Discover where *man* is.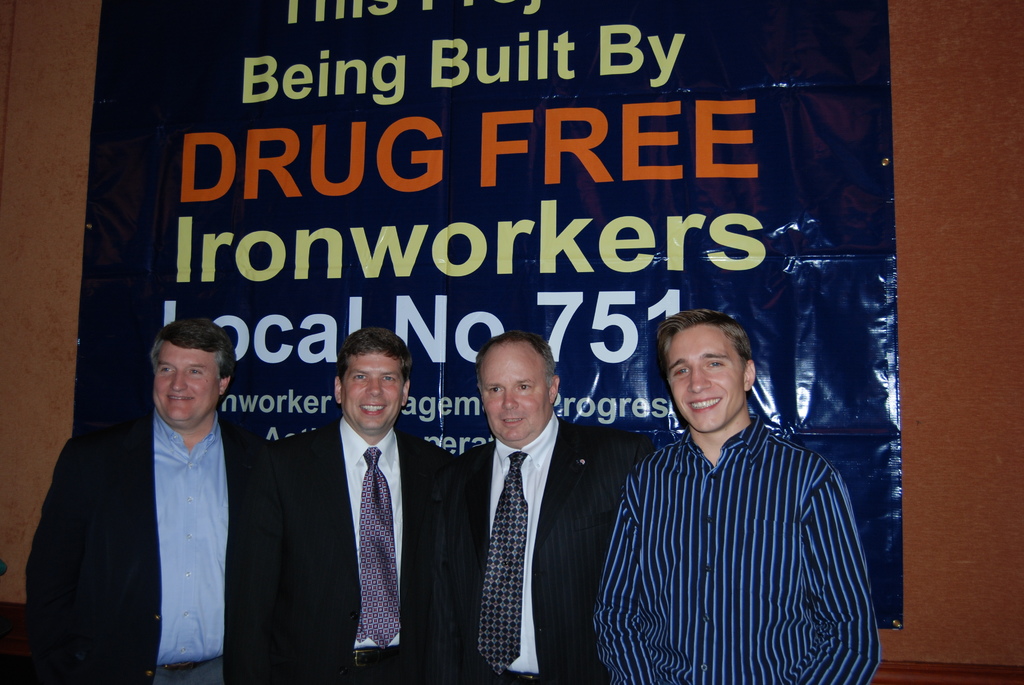
Discovered at (x1=440, y1=331, x2=645, y2=684).
